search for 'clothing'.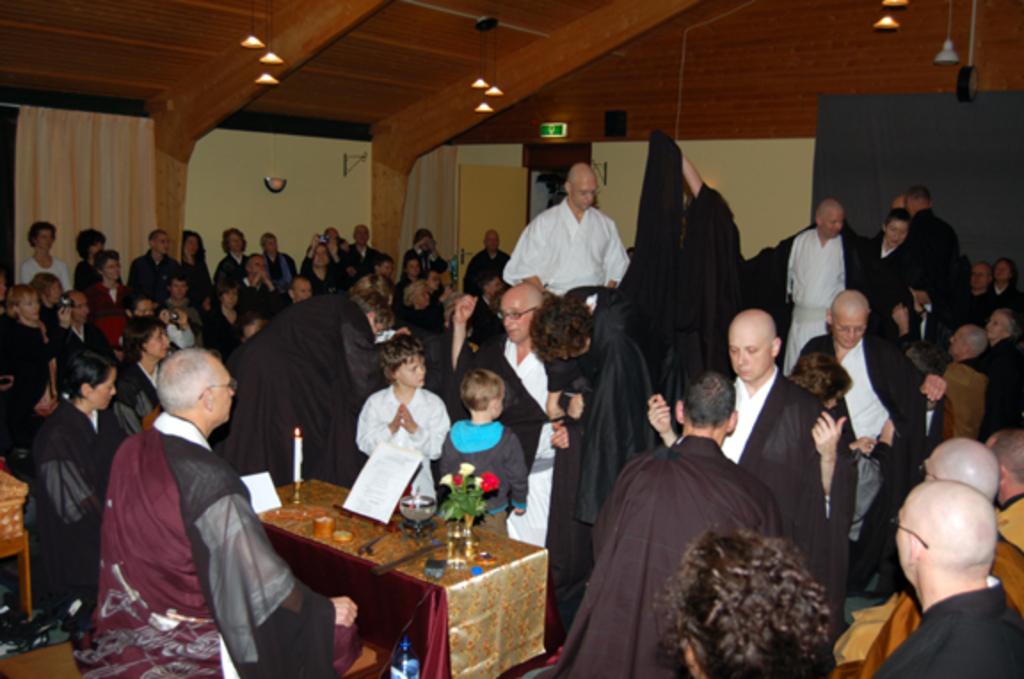
Found at {"left": 544, "top": 437, "right": 788, "bottom": 677}.
